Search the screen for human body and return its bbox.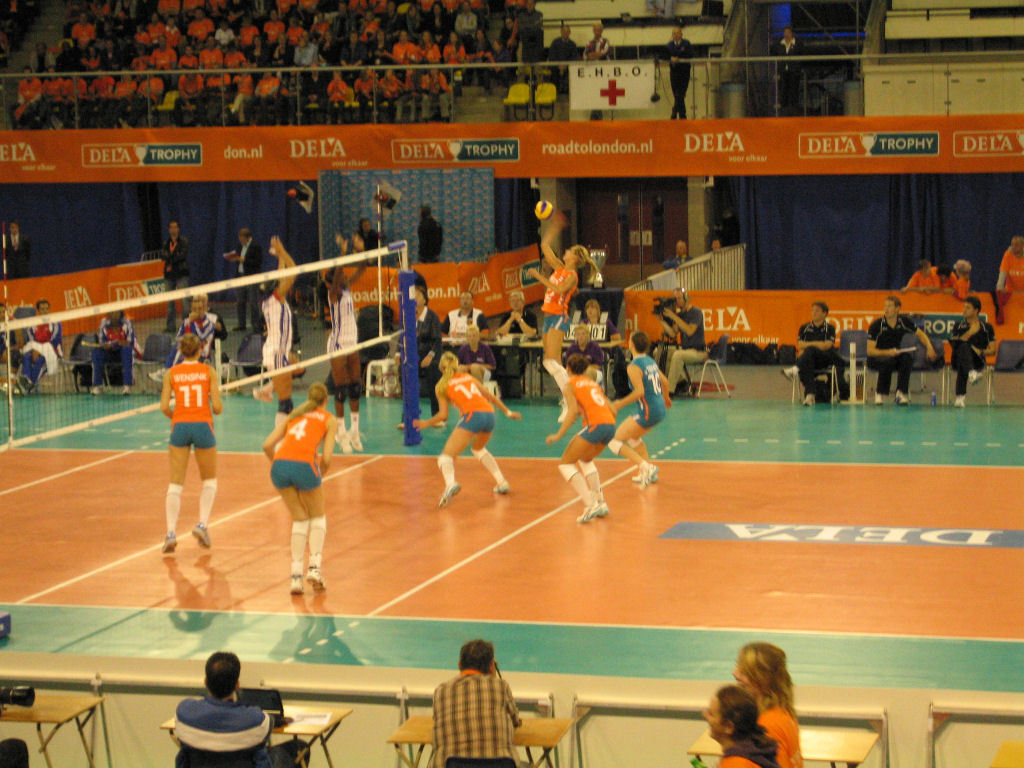
Found: (250,229,323,436).
